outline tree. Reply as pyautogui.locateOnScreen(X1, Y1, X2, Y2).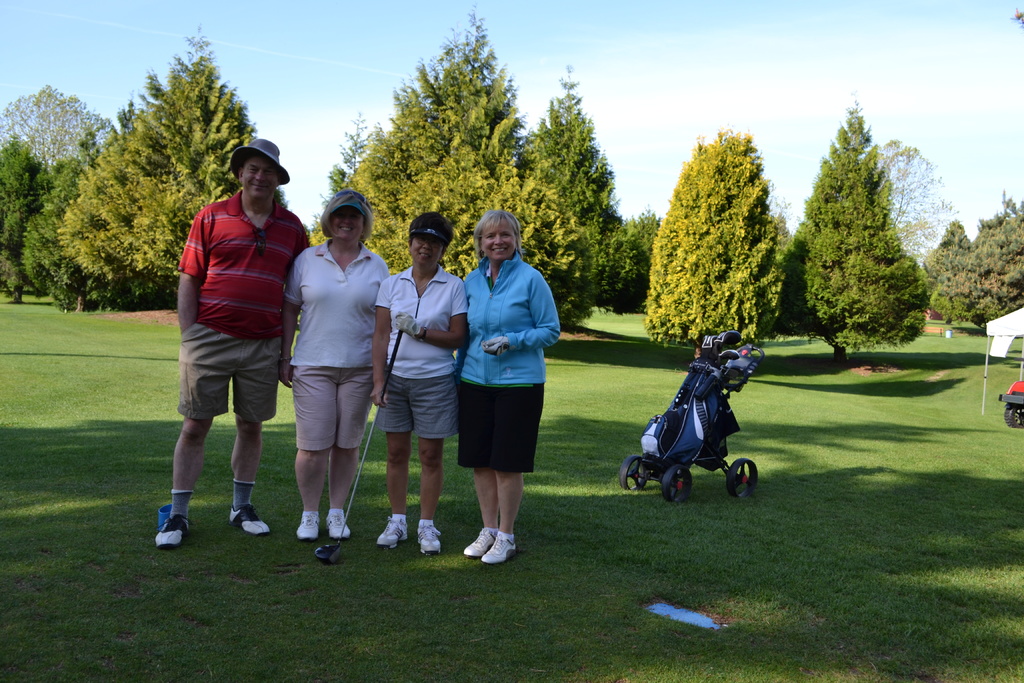
pyautogui.locateOnScreen(783, 95, 966, 346).
